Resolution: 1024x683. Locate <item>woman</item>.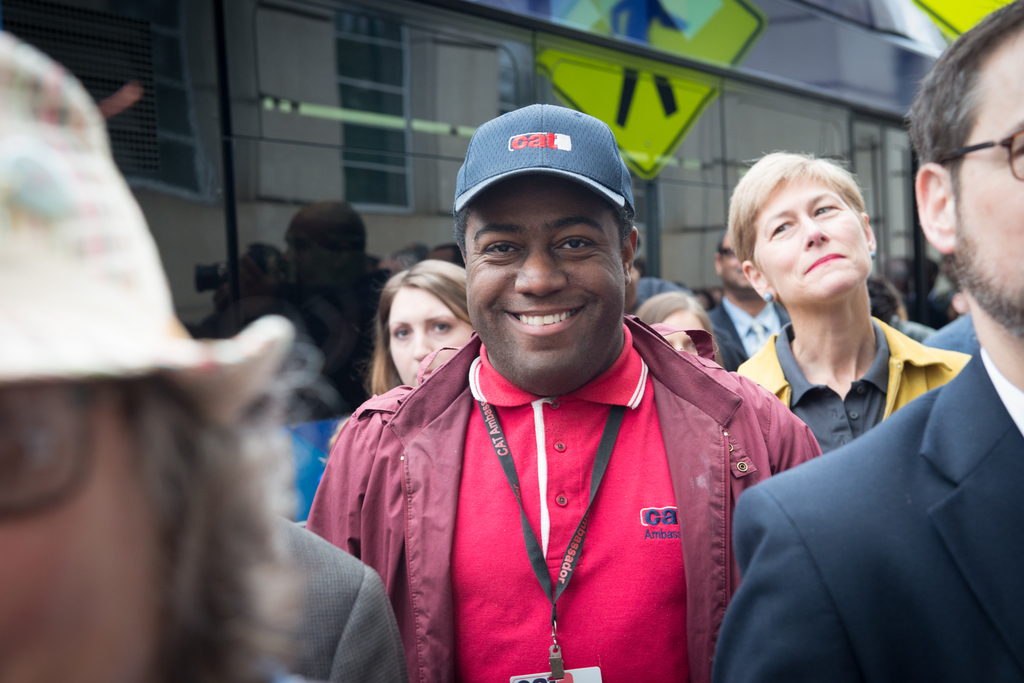
{"left": 636, "top": 284, "right": 723, "bottom": 370}.
